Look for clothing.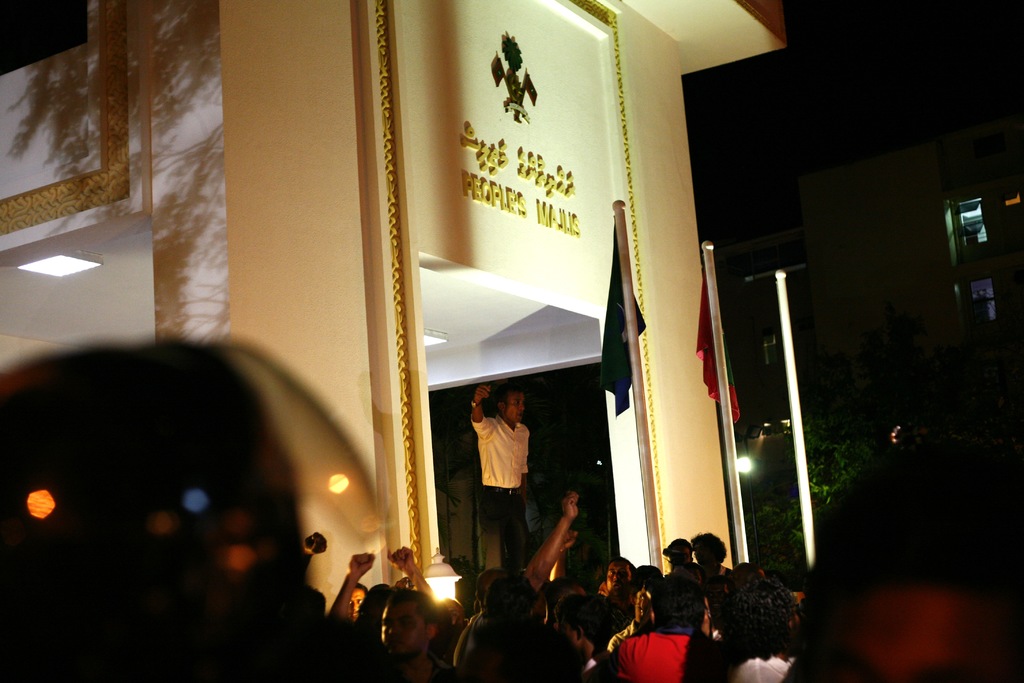
Found: l=468, t=403, r=540, b=552.
